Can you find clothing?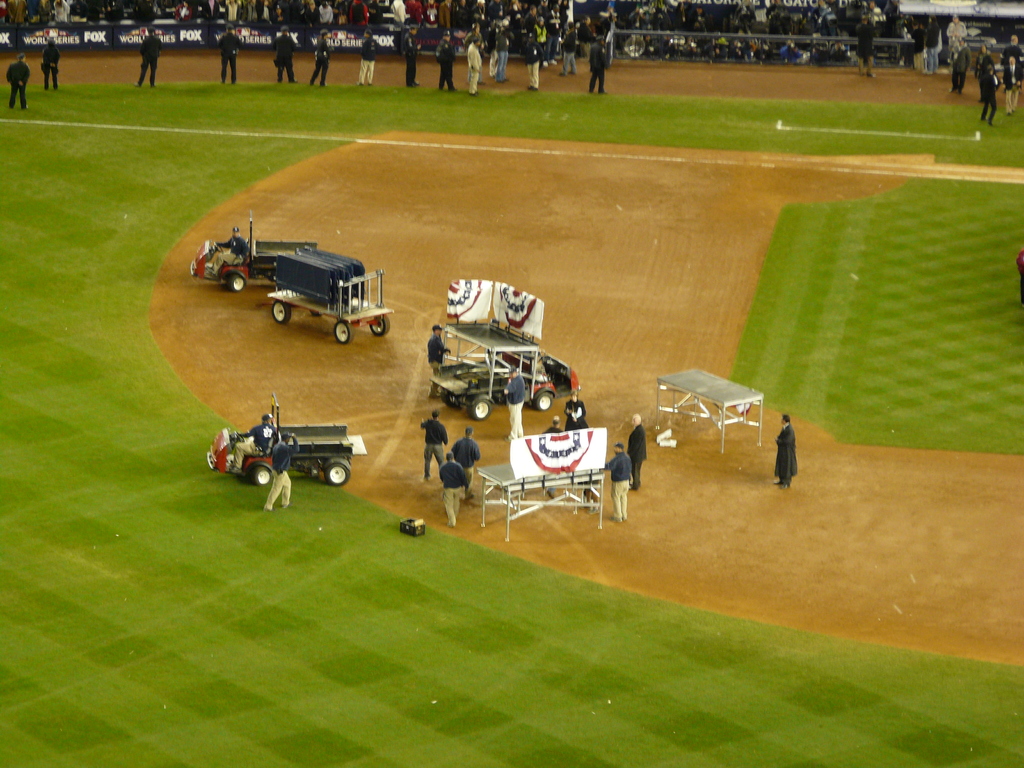
Yes, bounding box: <box>972,52,997,100</box>.
